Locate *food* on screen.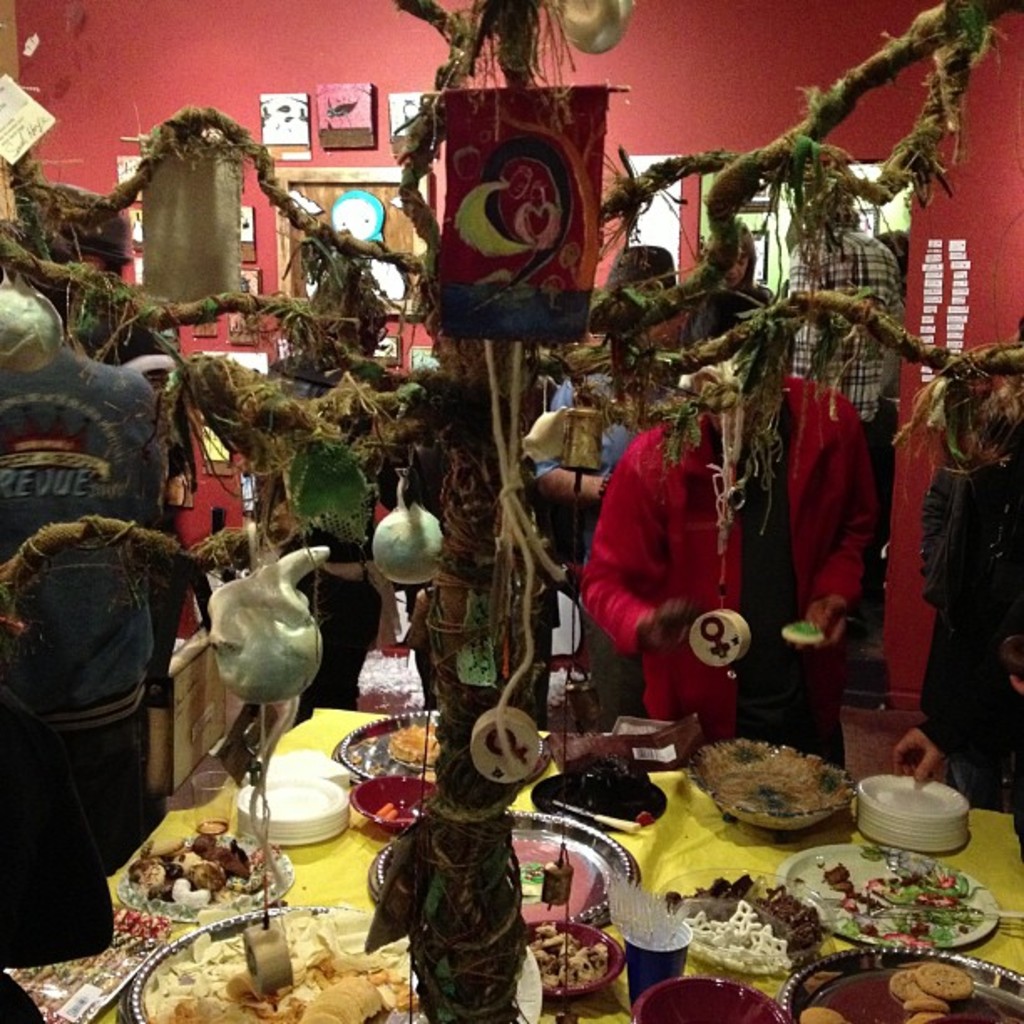
On screen at crop(10, 902, 177, 1022).
